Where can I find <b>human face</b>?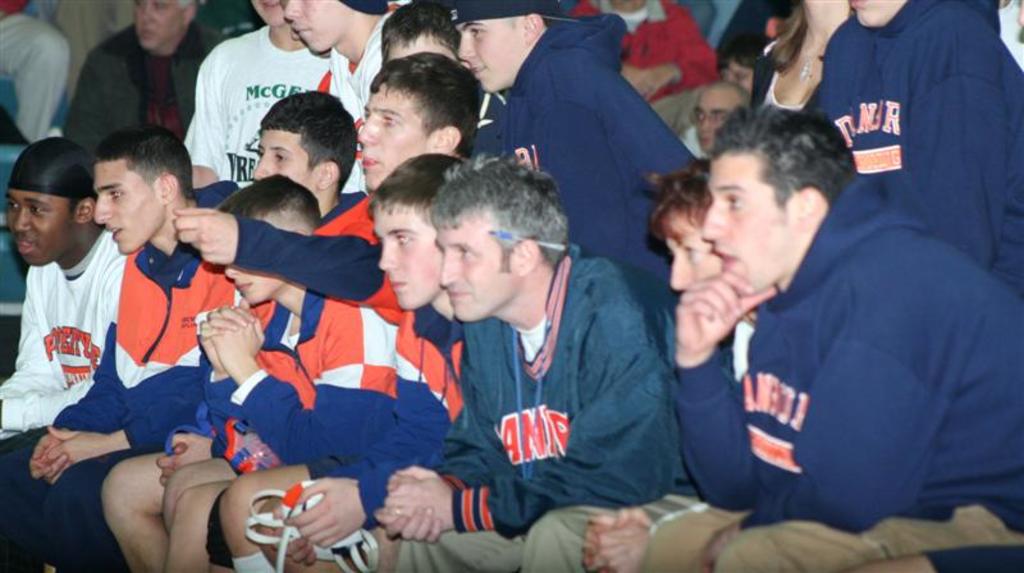
You can find it at 6, 196, 74, 262.
